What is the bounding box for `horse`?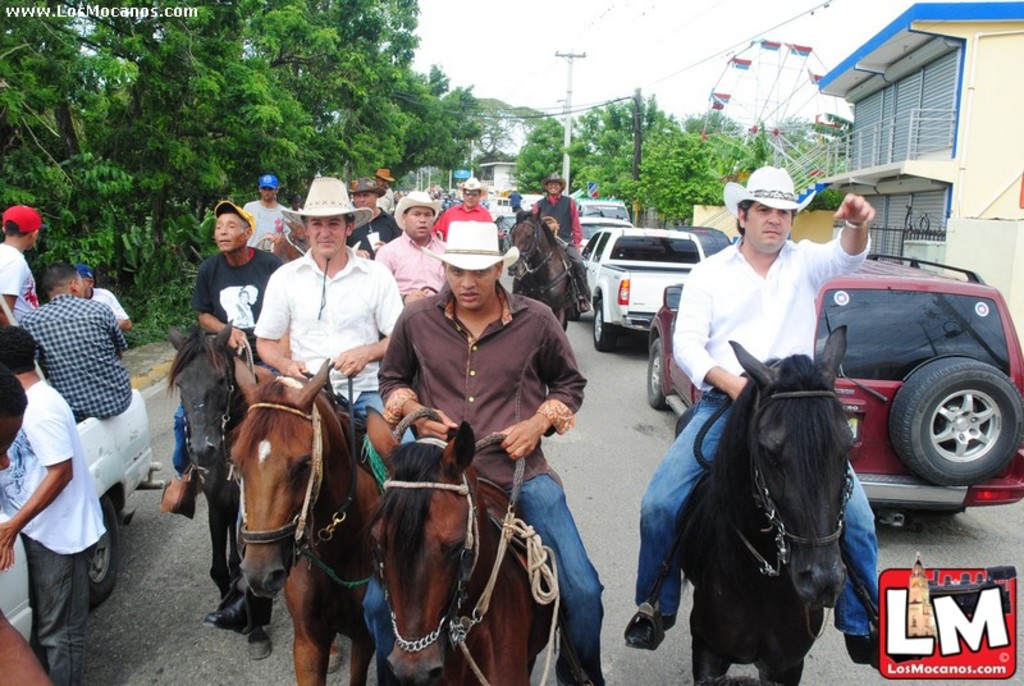
(224, 358, 421, 685).
